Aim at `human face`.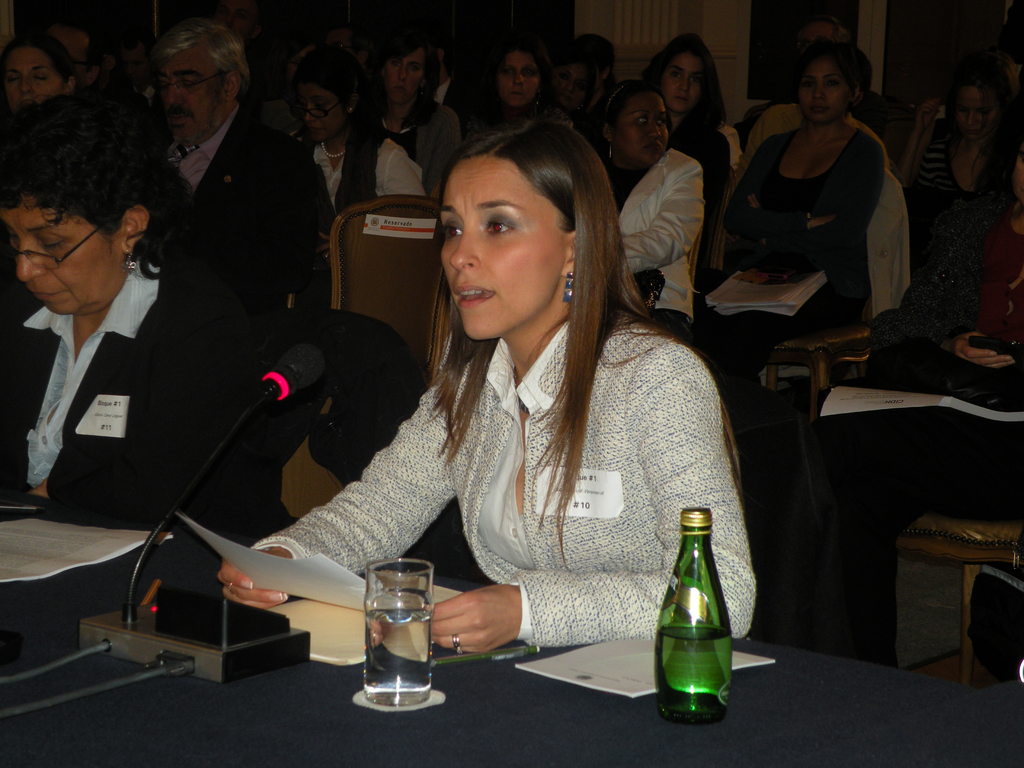
Aimed at <region>0, 48, 56, 102</region>.
